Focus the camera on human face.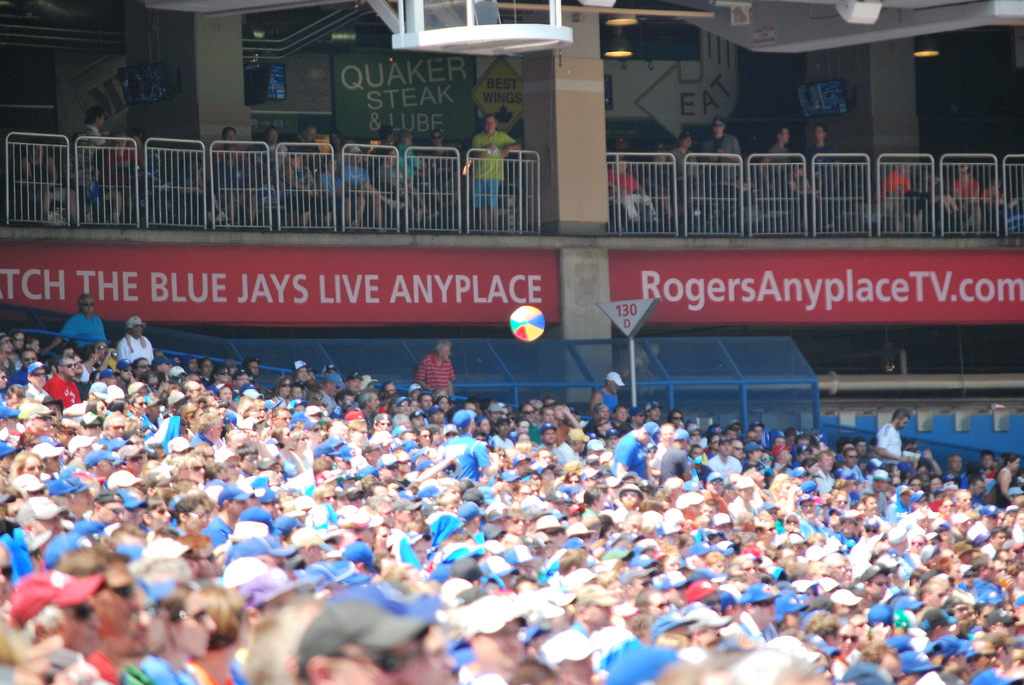
Focus region: Rect(36, 414, 50, 432).
